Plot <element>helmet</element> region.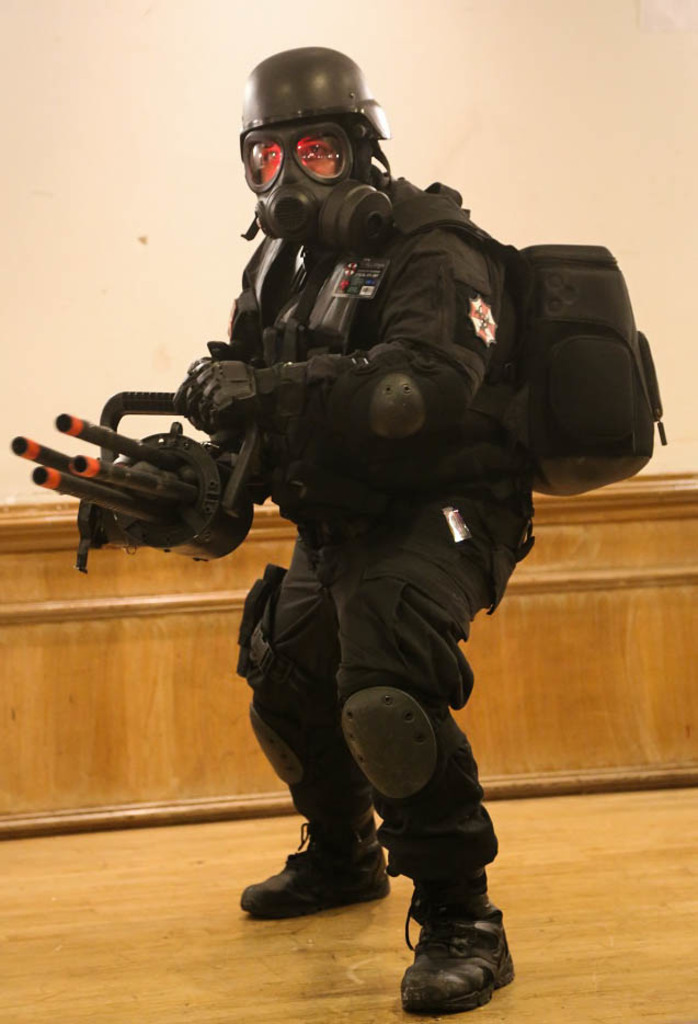
Plotted at bbox=(237, 52, 392, 238).
